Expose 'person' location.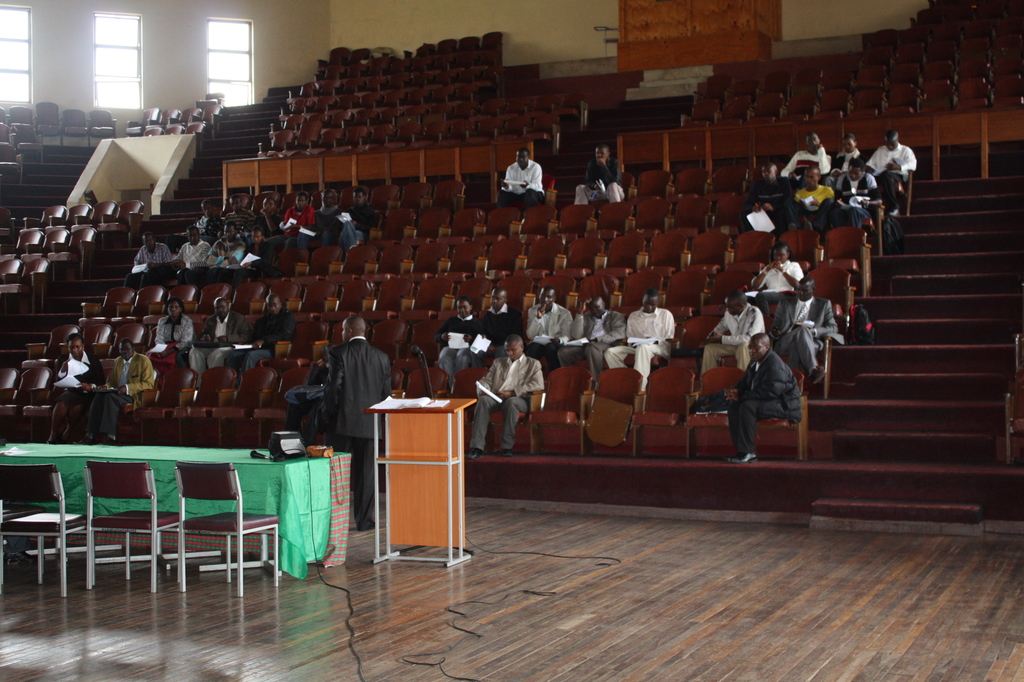
Exposed at Rect(183, 290, 243, 377).
